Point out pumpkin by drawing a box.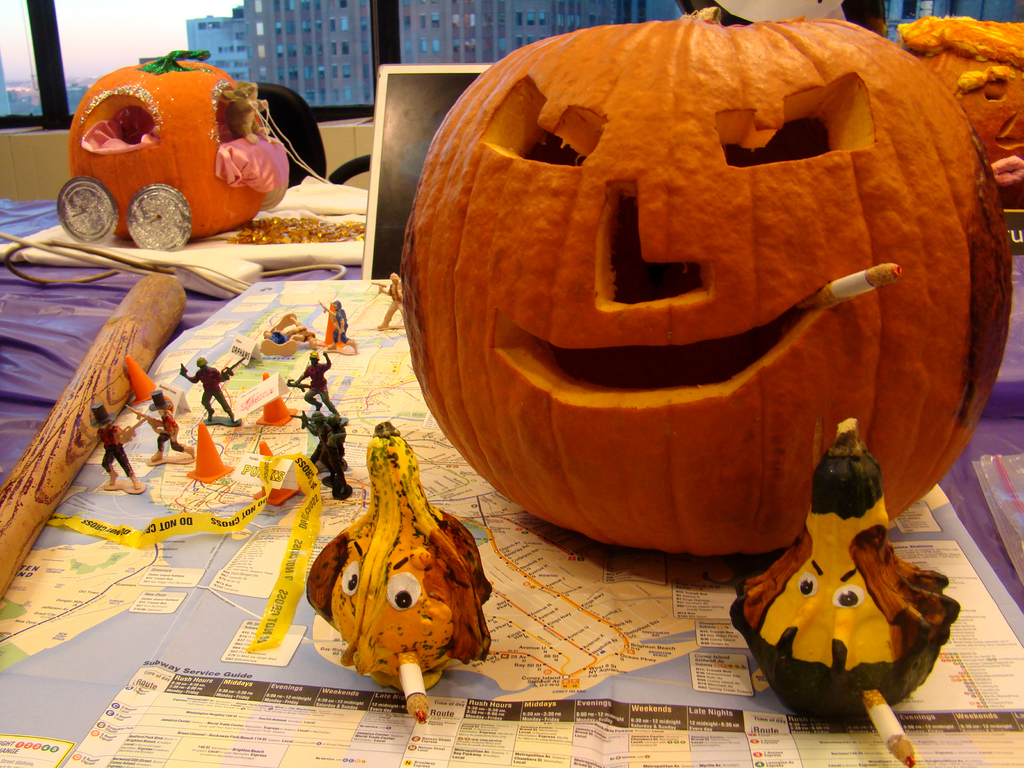
{"x1": 65, "y1": 50, "x2": 268, "y2": 242}.
